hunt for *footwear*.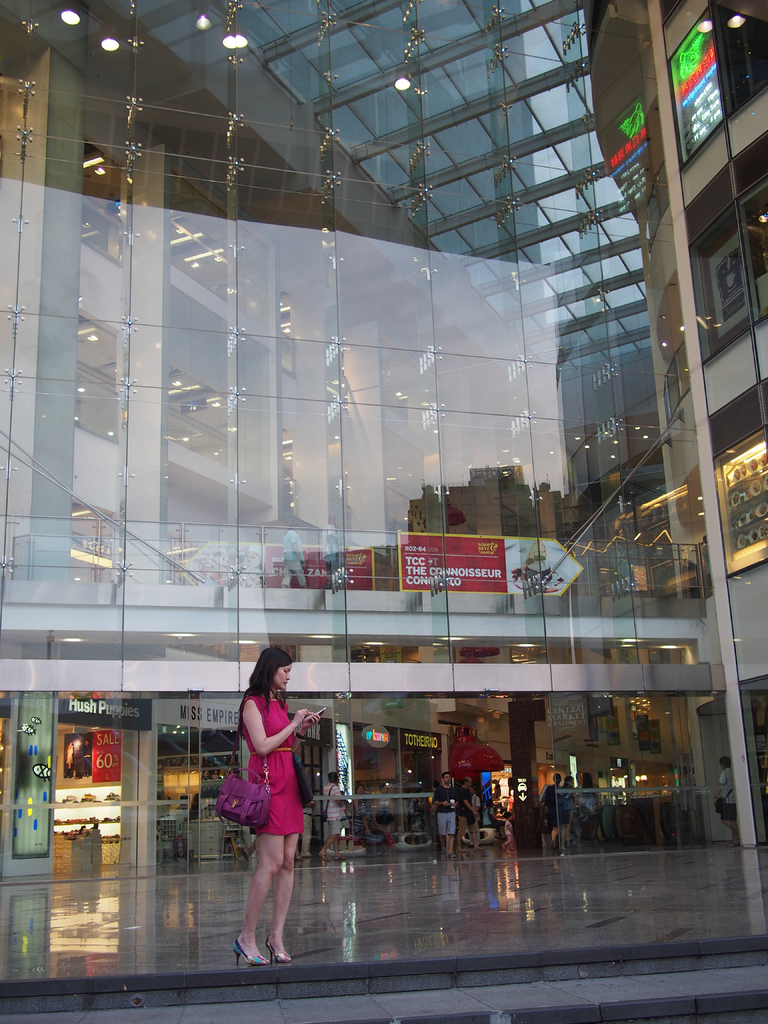
Hunted down at {"x1": 240, "y1": 853, "x2": 249, "y2": 863}.
